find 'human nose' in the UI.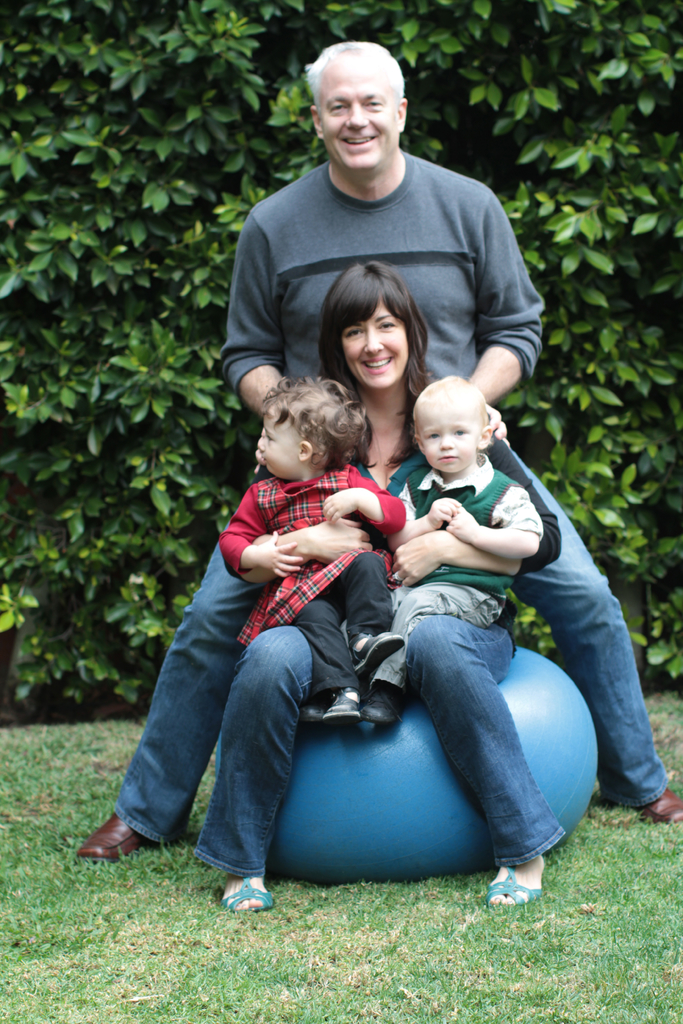
UI element at {"x1": 344, "y1": 99, "x2": 369, "y2": 128}.
